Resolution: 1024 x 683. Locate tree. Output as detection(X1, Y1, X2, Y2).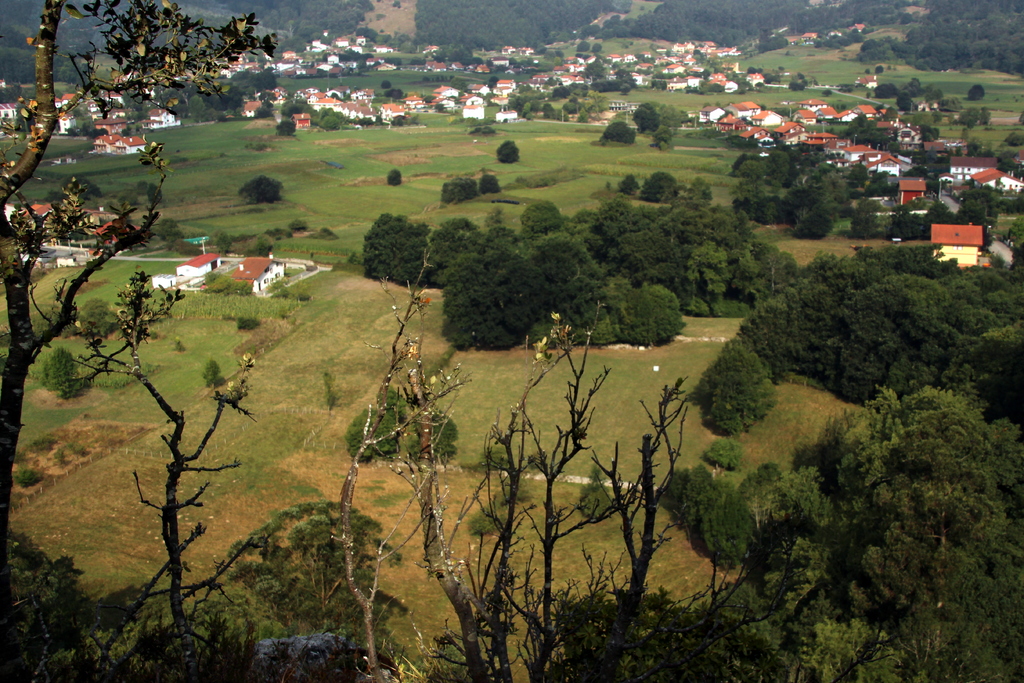
detection(314, 242, 733, 682).
